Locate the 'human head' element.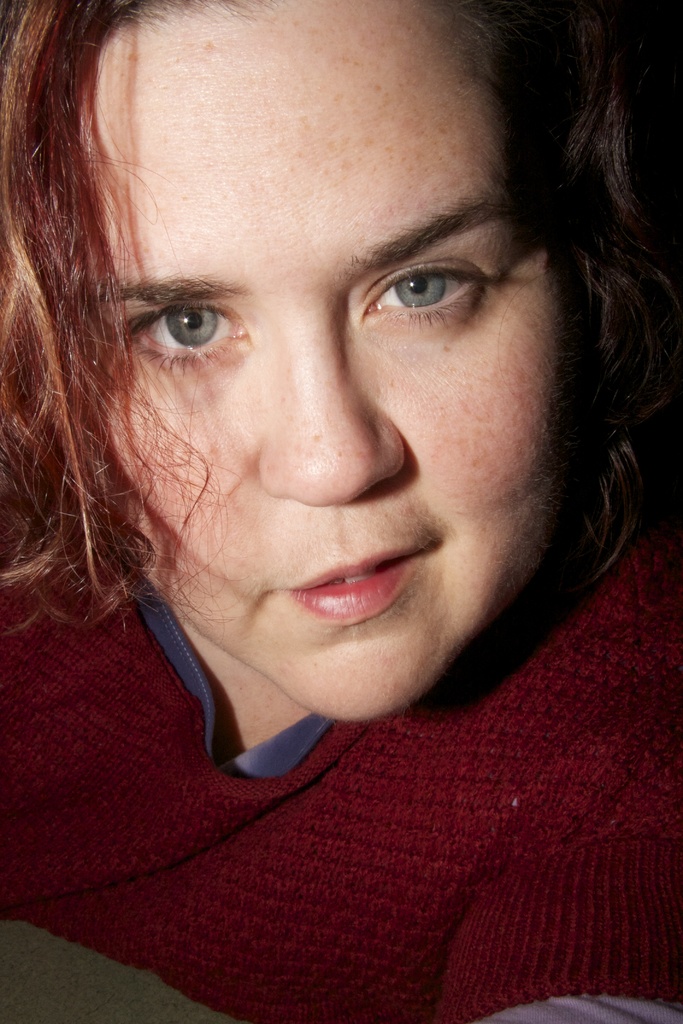
Element bbox: <region>36, 49, 631, 760</region>.
